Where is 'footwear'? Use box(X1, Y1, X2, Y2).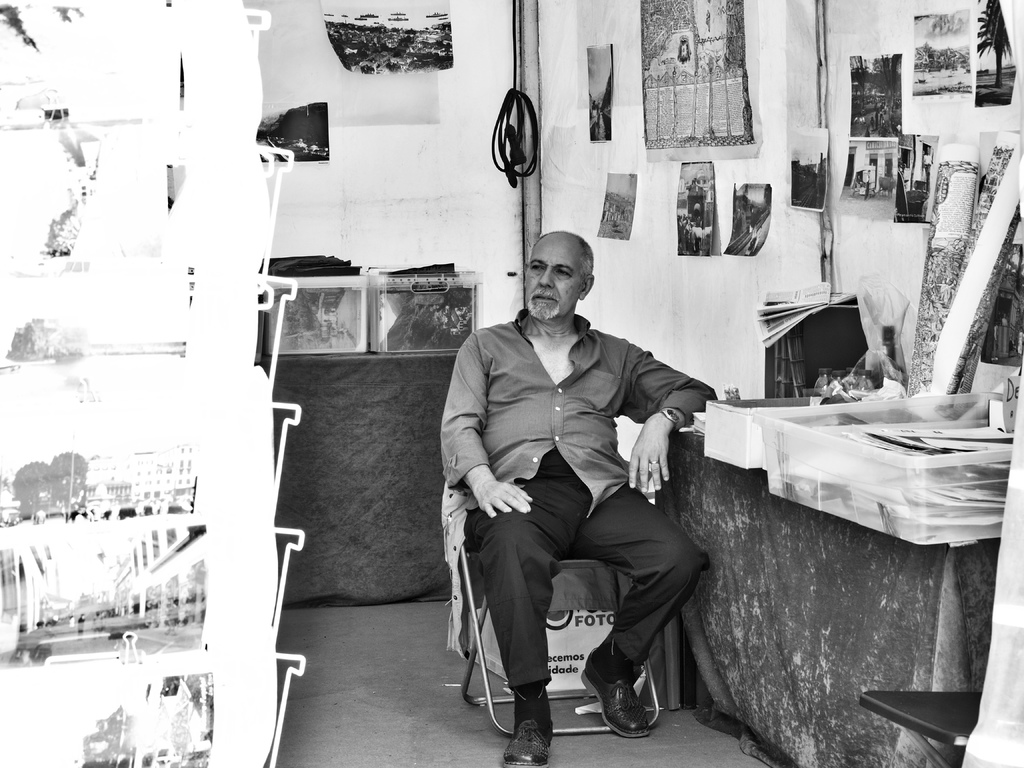
box(577, 652, 653, 742).
